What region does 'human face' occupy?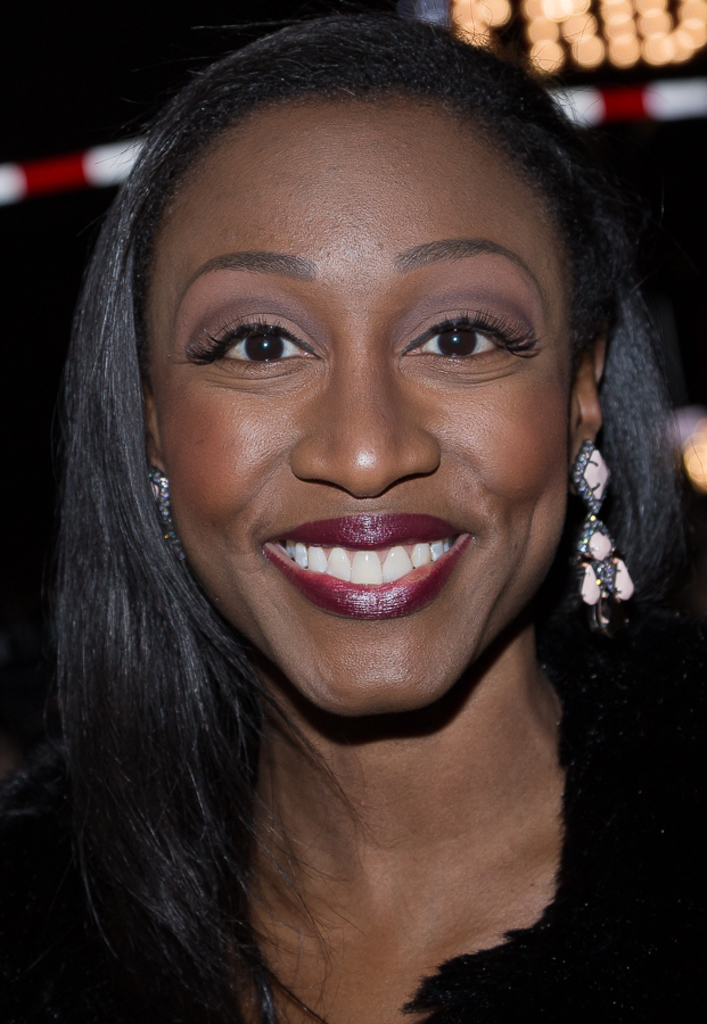
149/102/587/711.
